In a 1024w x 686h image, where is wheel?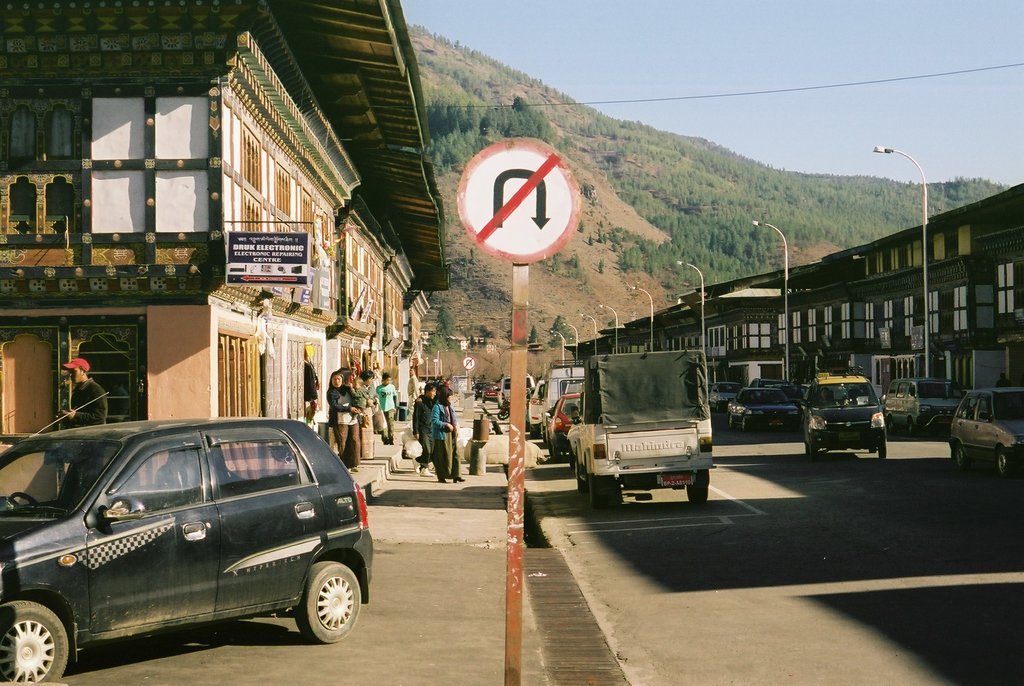
rect(0, 598, 63, 685).
